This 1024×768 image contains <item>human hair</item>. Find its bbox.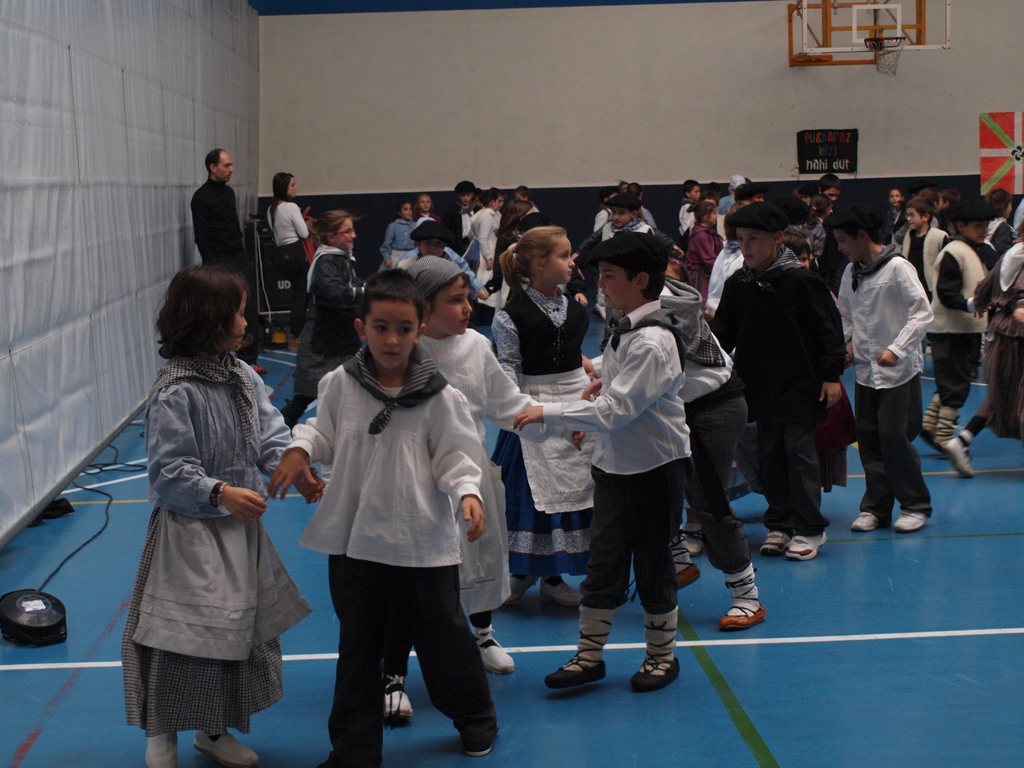
{"left": 271, "top": 164, "right": 296, "bottom": 211}.
